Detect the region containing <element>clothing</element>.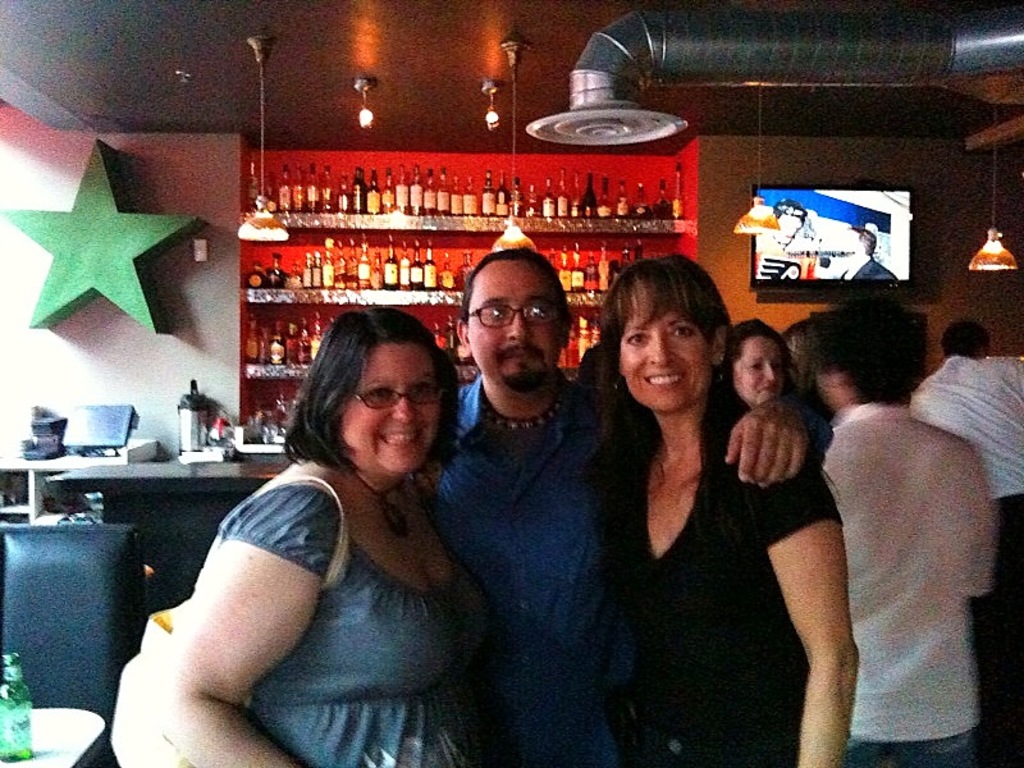
box=[914, 357, 1023, 521].
